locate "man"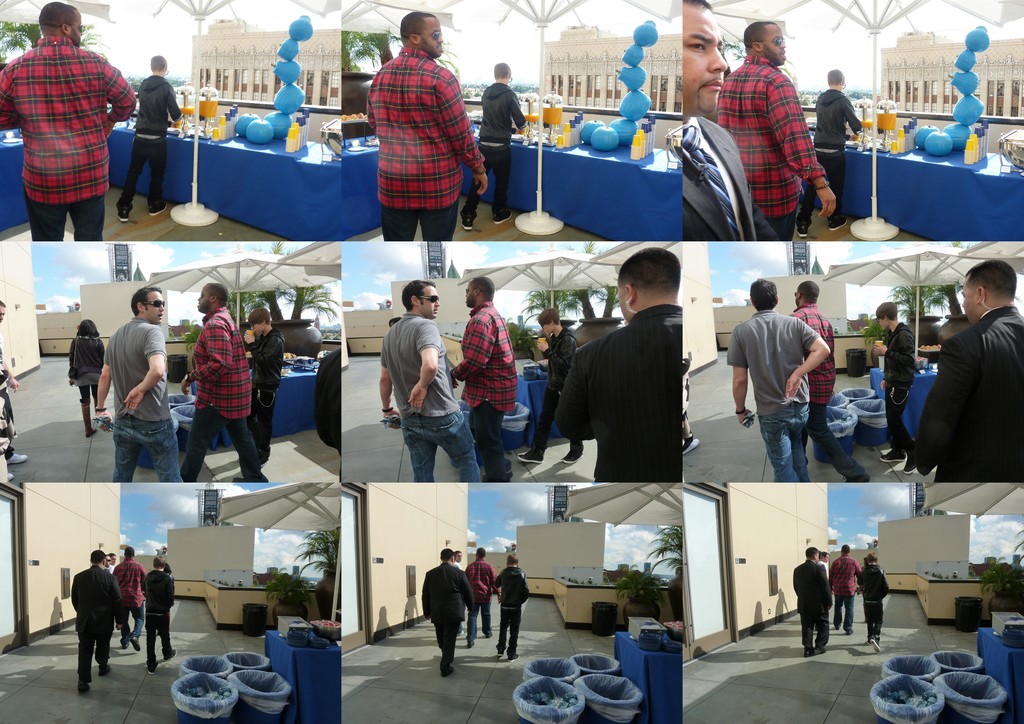
Rect(680, 0, 783, 242)
